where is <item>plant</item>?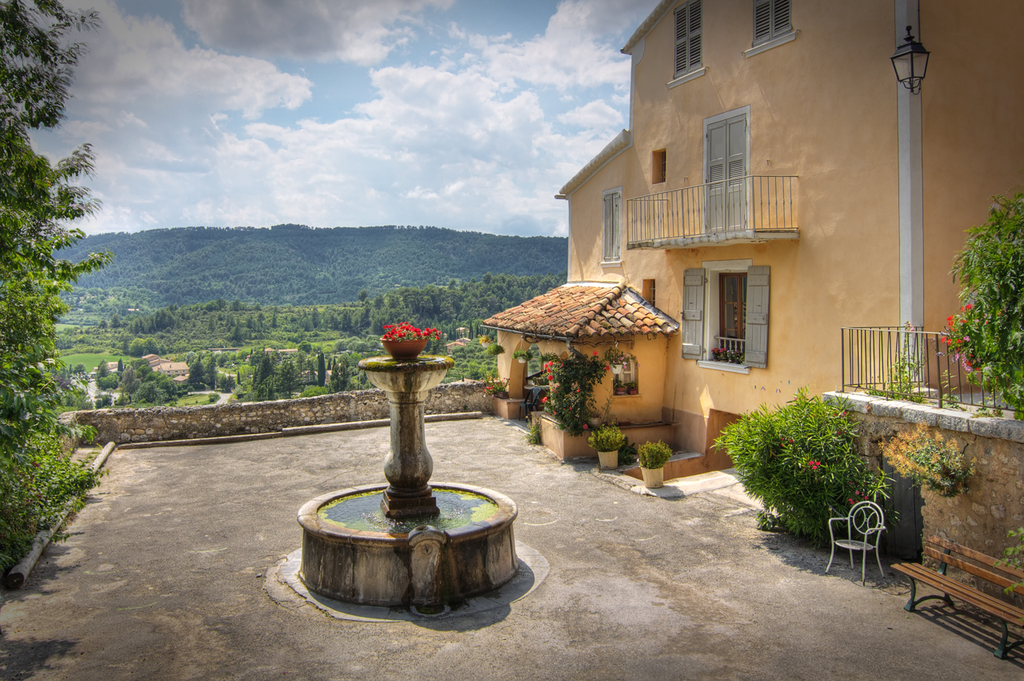
pyautogui.locateOnScreen(1013, 528, 1023, 594).
